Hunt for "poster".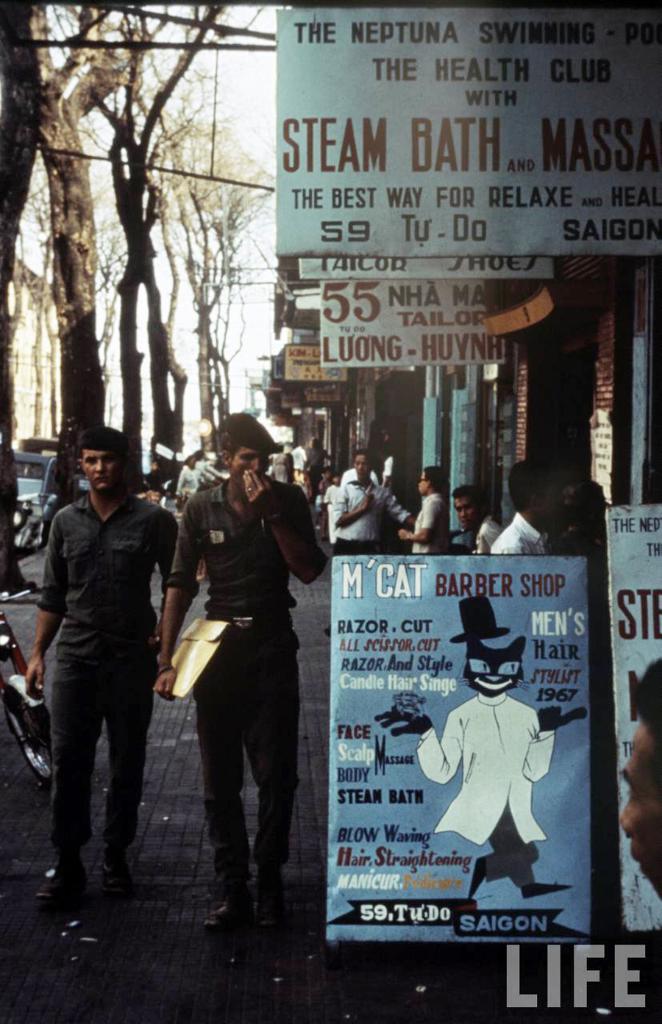
Hunted down at [left=299, top=251, right=552, bottom=273].
